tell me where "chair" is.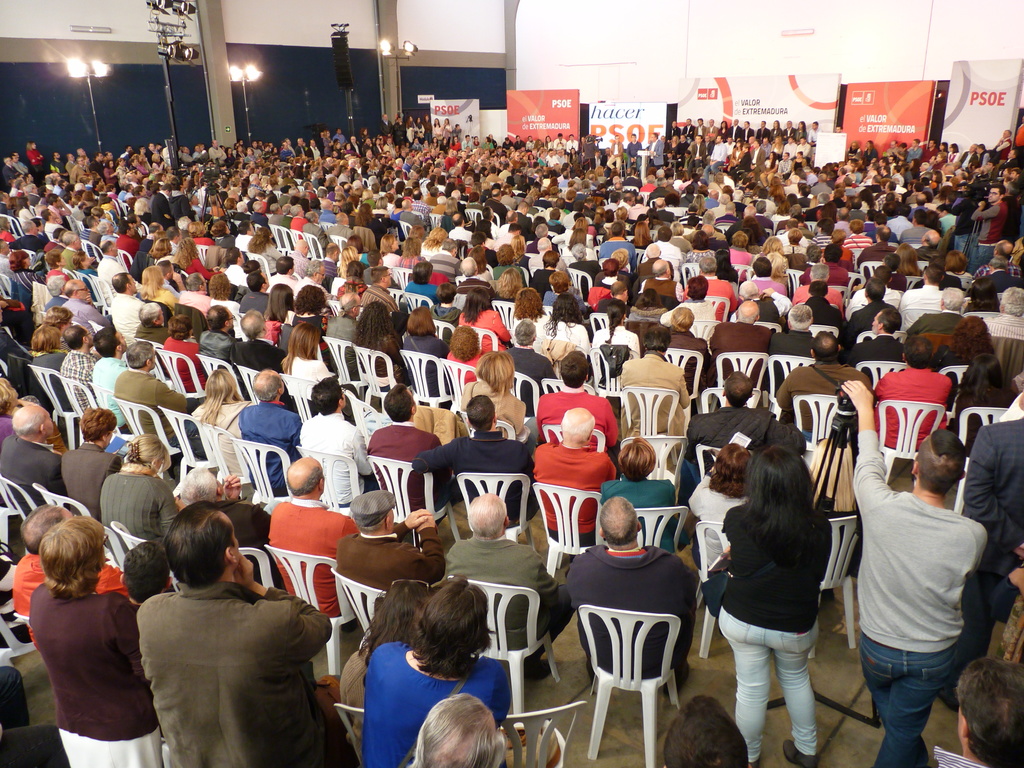
"chair" is at (x1=88, y1=320, x2=104, y2=332).
